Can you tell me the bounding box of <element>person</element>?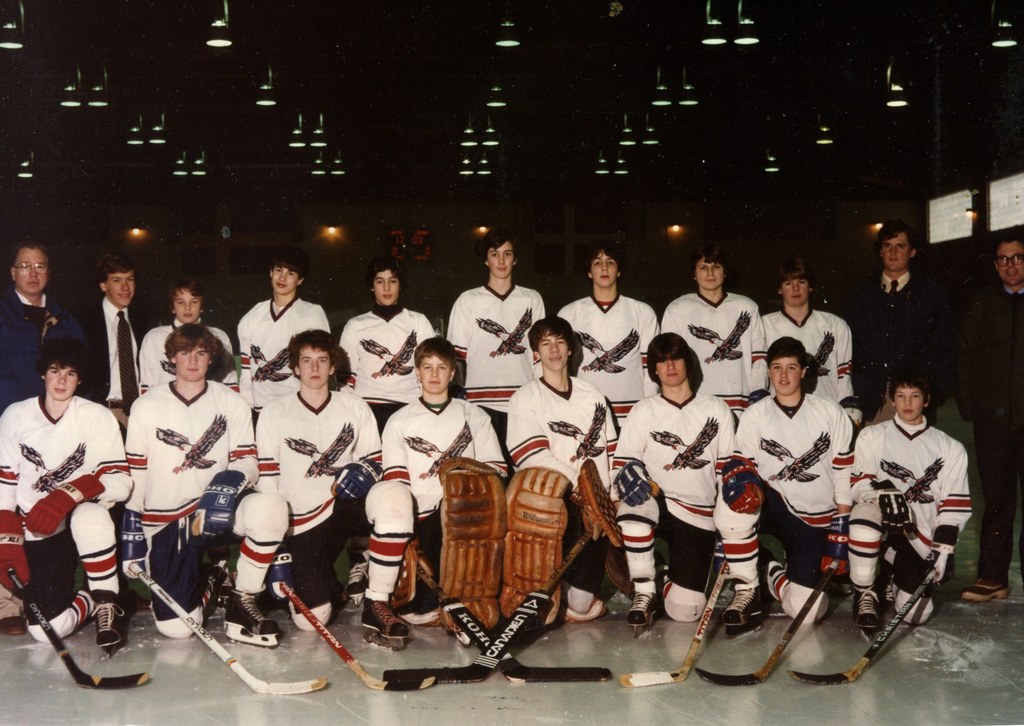
locate(843, 360, 964, 656).
